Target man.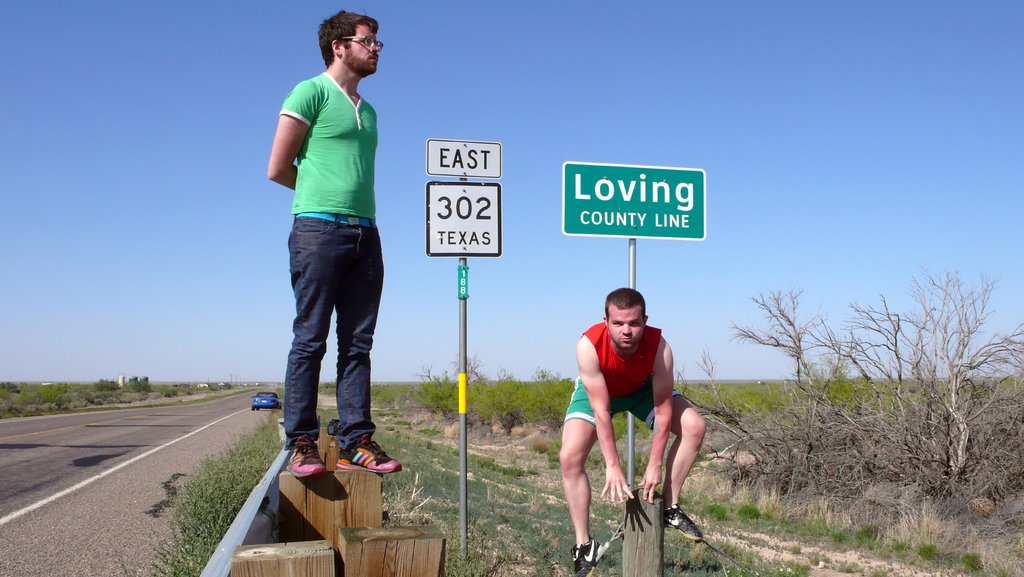
Target region: {"x1": 553, "y1": 283, "x2": 716, "y2": 551}.
